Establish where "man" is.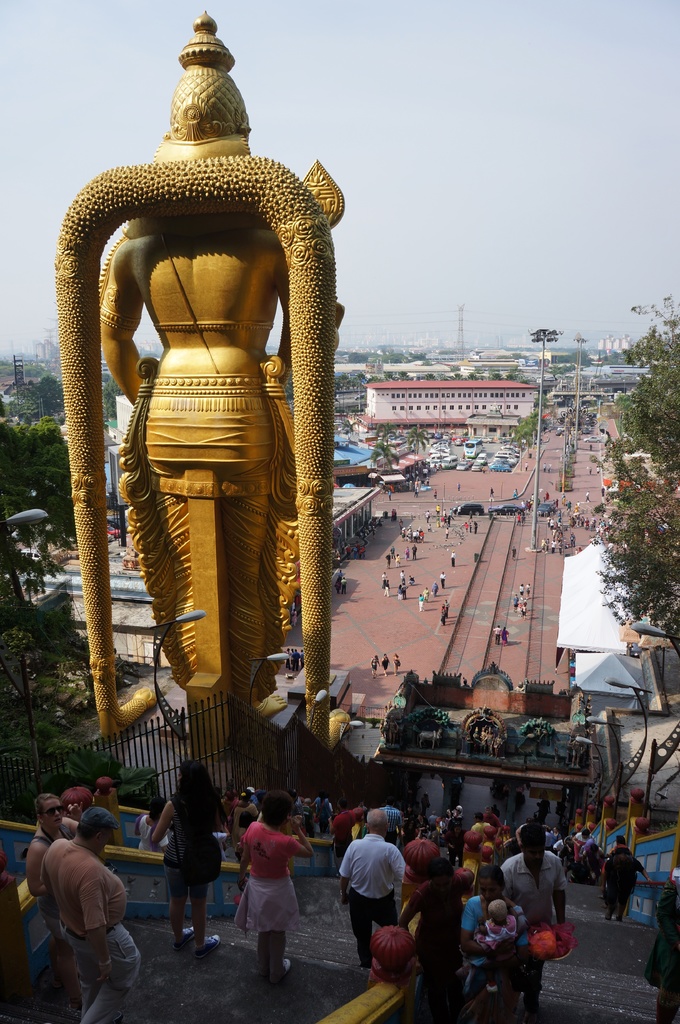
Established at bbox=(457, 483, 460, 492).
